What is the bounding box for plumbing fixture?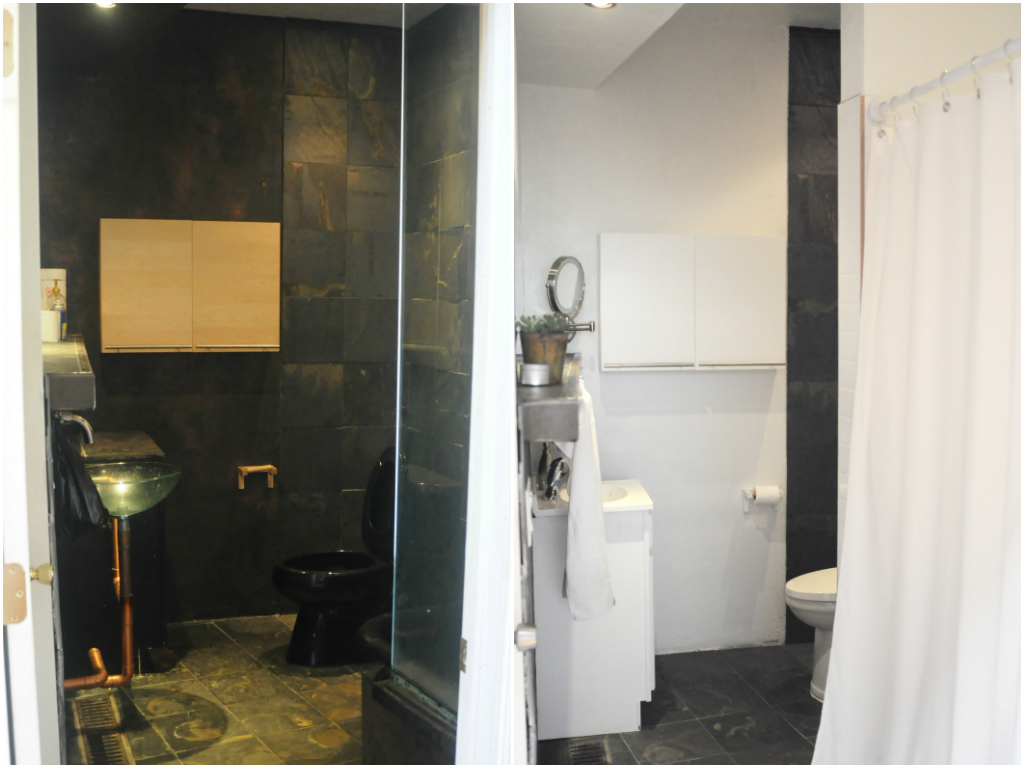
detection(49, 409, 96, 443).
